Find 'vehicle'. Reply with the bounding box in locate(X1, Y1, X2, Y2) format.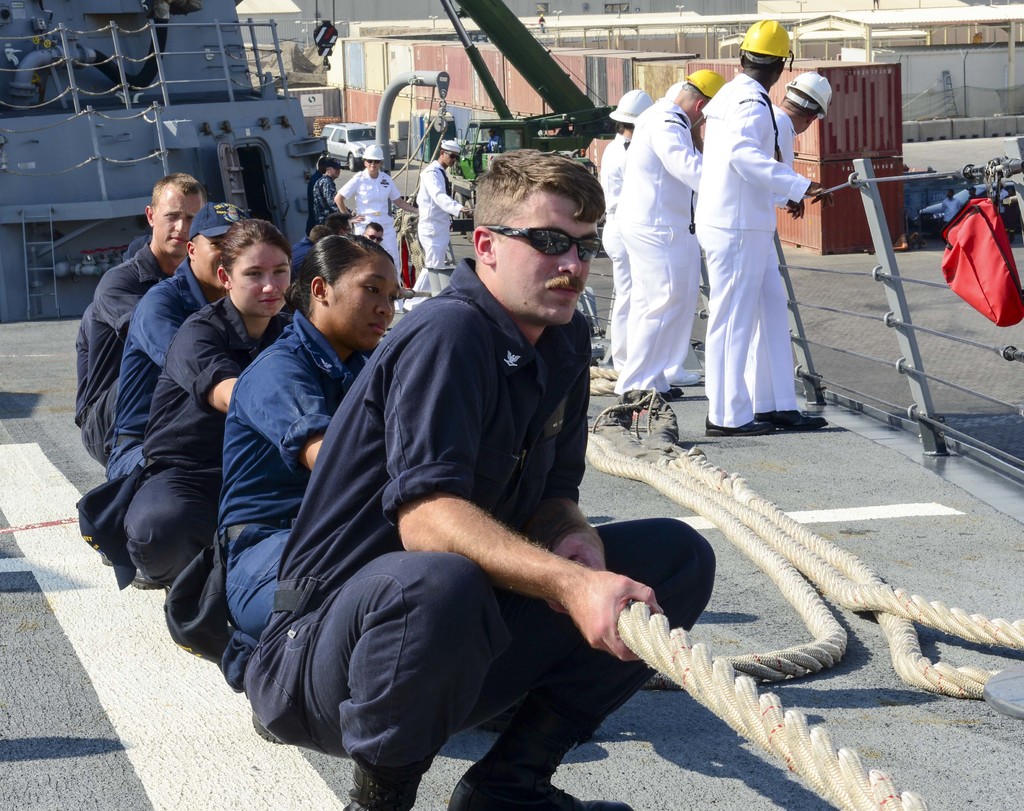
locate(406, 0, 681, 358).
